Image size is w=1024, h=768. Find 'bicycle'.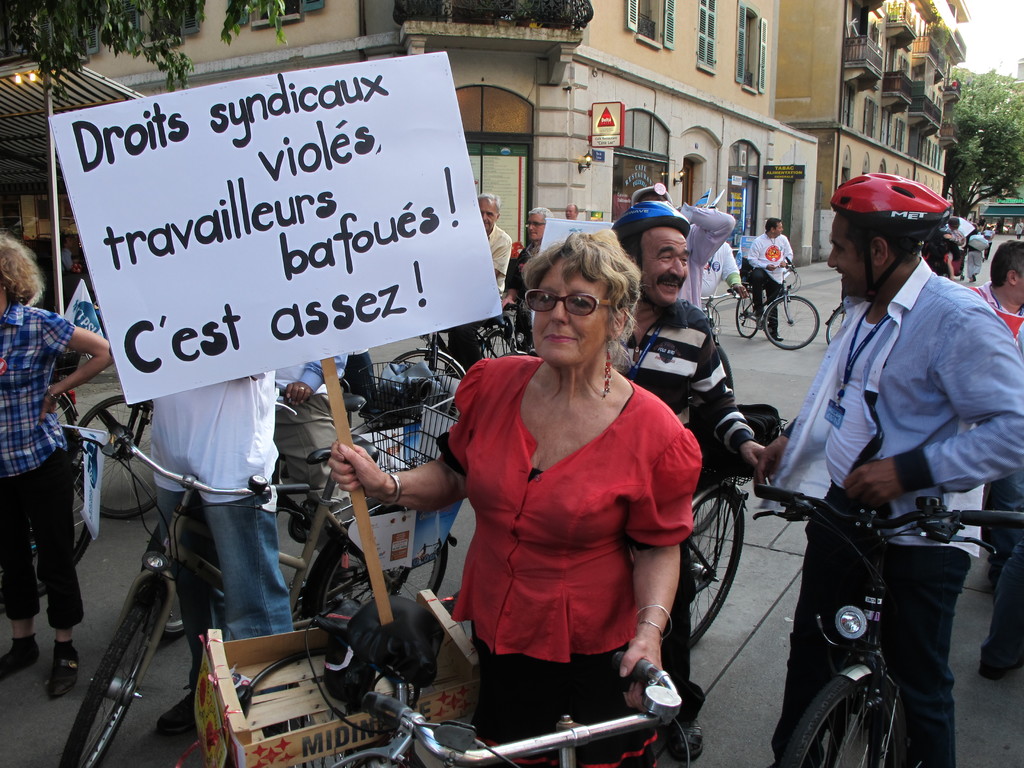
x1=503, y1=301, x2=537, y2=358.
